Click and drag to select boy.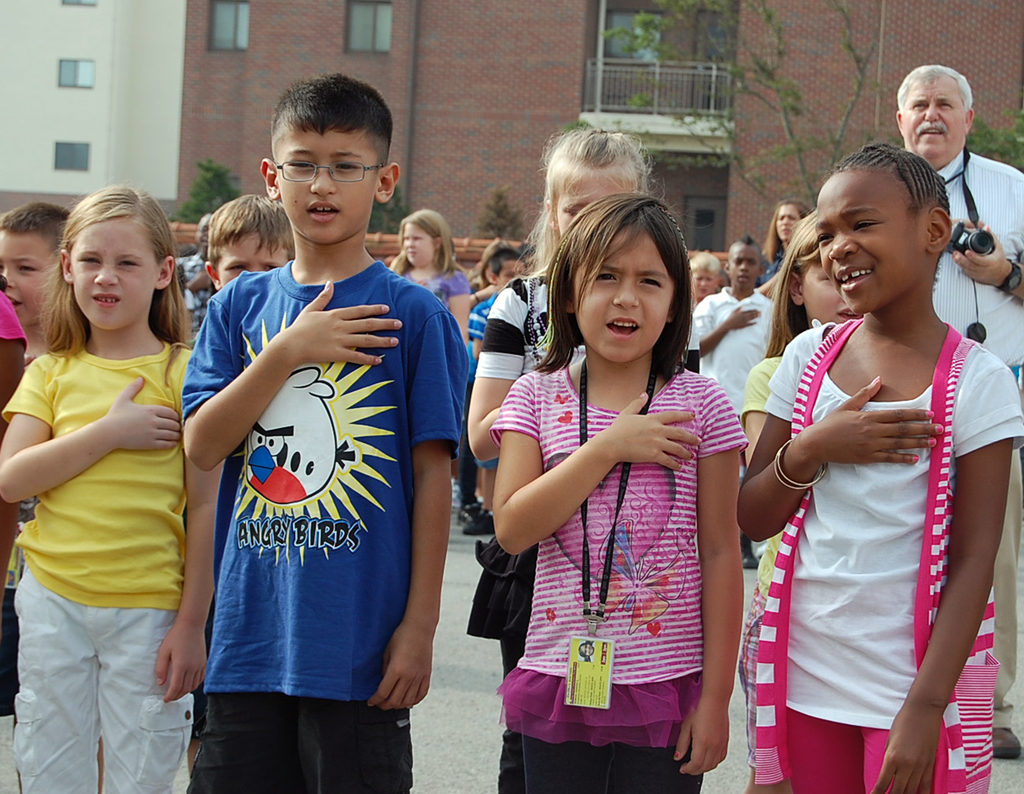
Selection: locate(180, 212, 214, 358).
